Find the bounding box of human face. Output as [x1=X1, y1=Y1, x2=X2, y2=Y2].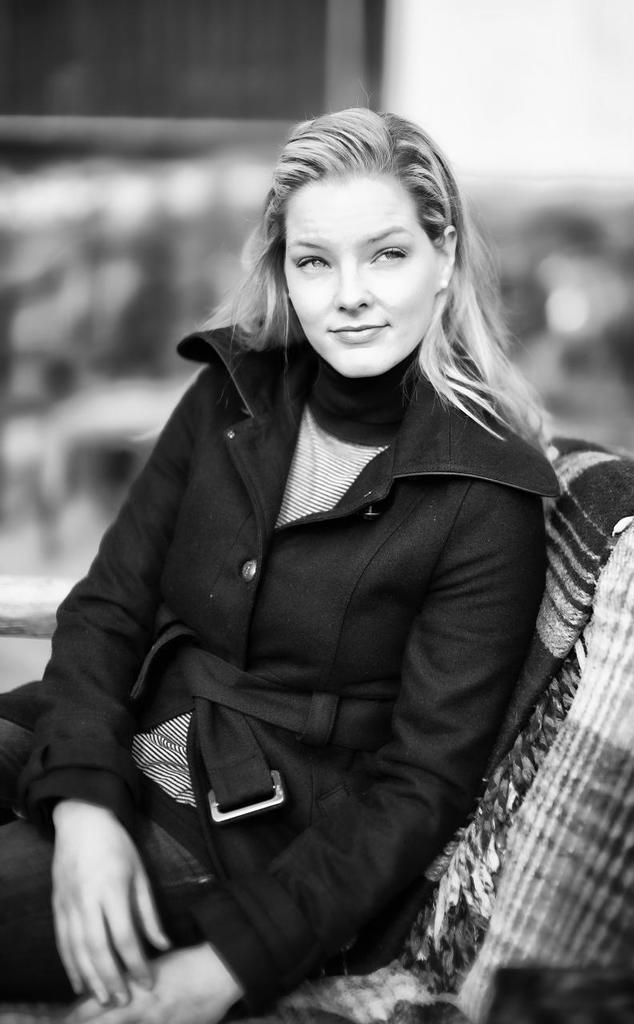
[x1=283, y1=185, x2=436, y2=378].
